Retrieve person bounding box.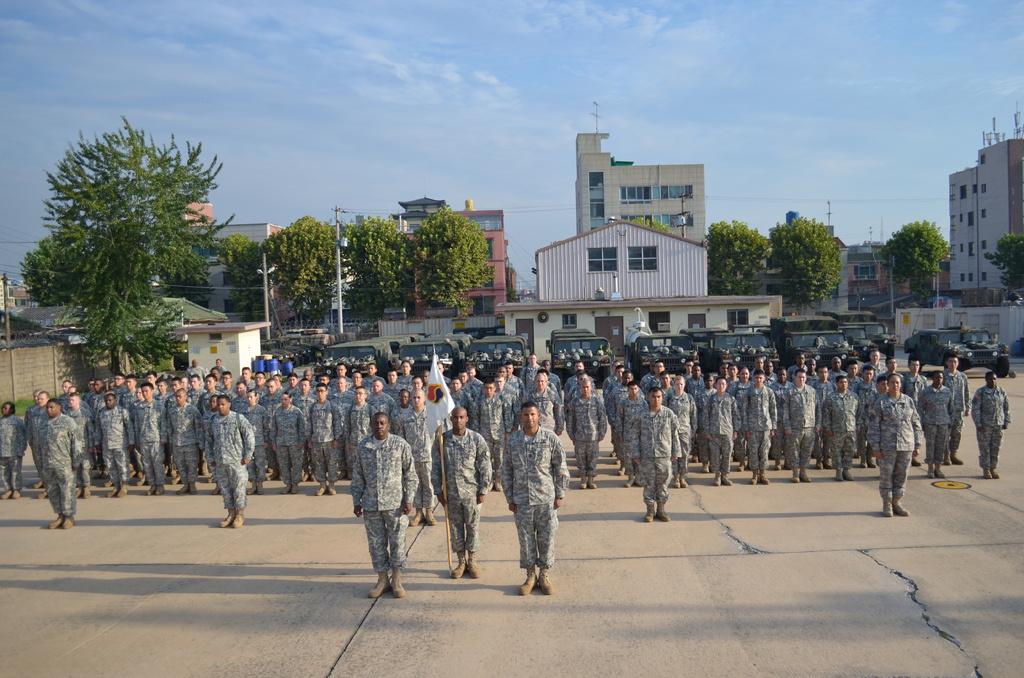
Bounding box: 499 382 567 599.
